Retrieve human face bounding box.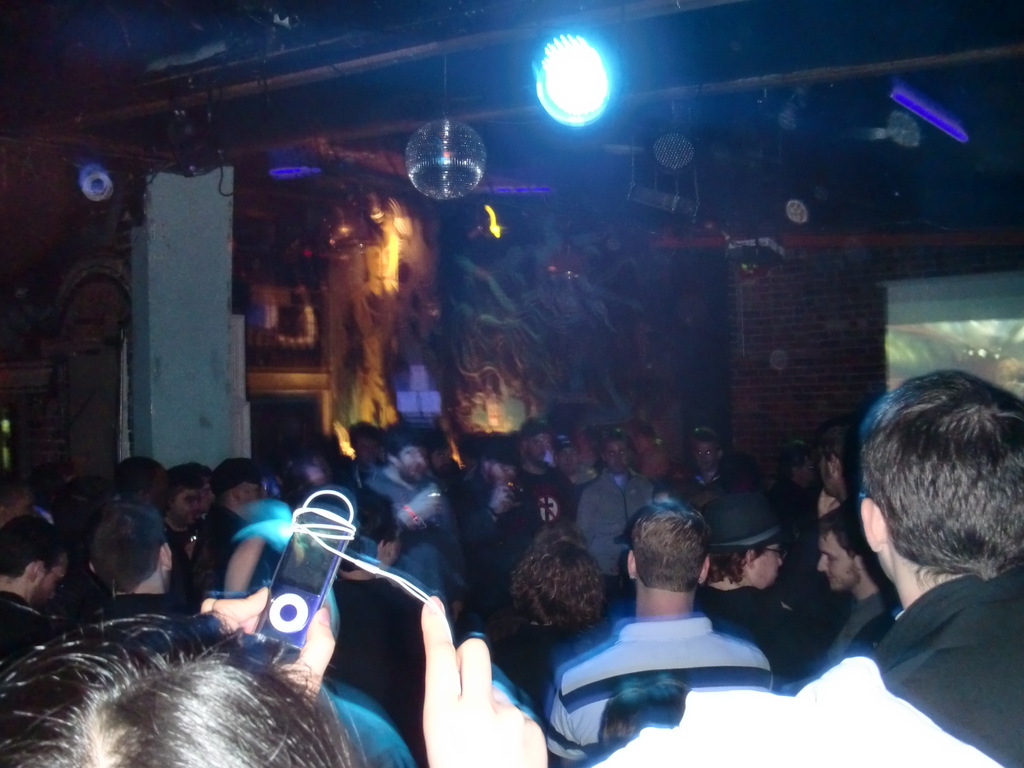
Bounding box: bbox=[431, 445, 456, 474].
